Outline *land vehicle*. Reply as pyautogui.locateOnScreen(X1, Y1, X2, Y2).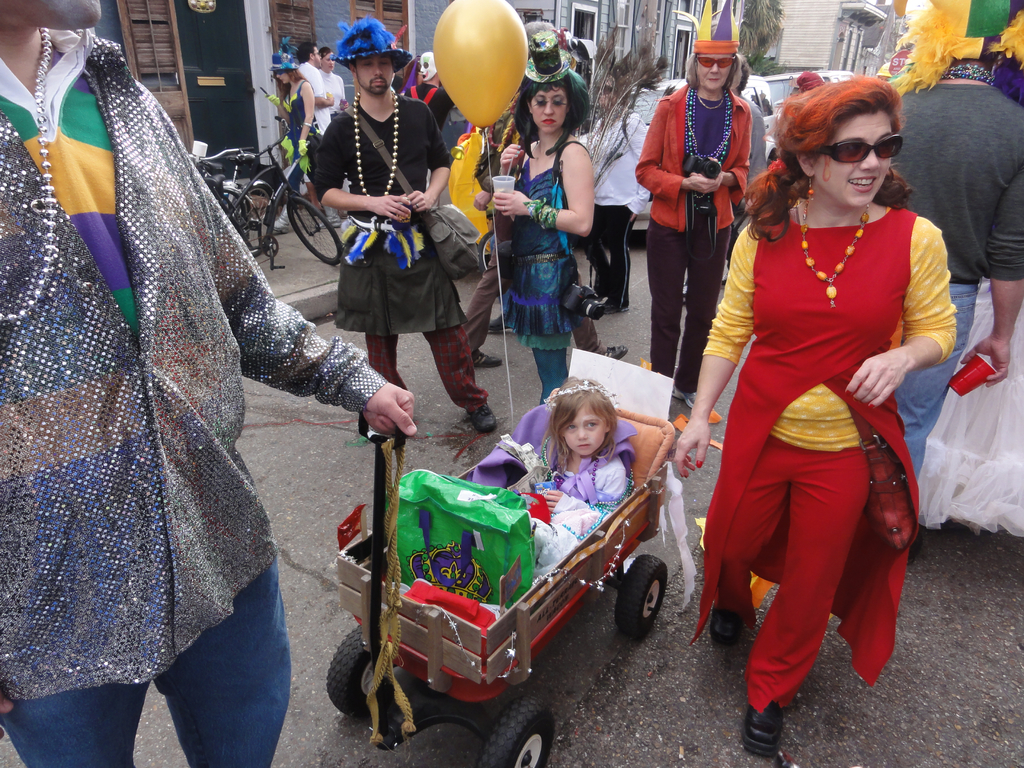
pyautogui.locateOnScreen(194, 163, 252, 222).
